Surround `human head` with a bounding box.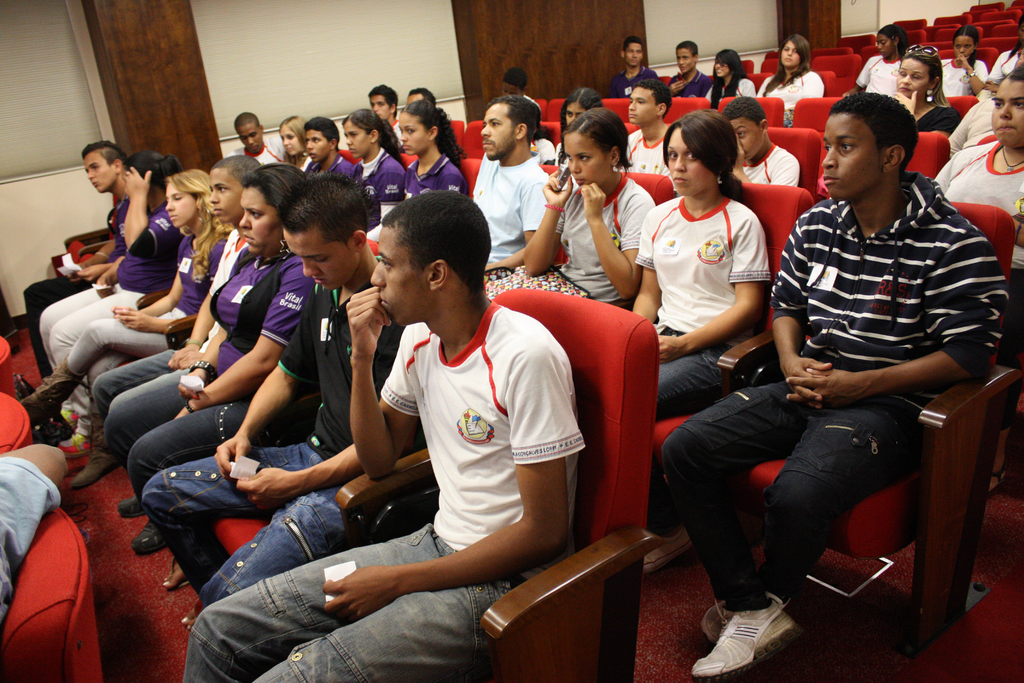
Rect(344, 108, 385, 160).
